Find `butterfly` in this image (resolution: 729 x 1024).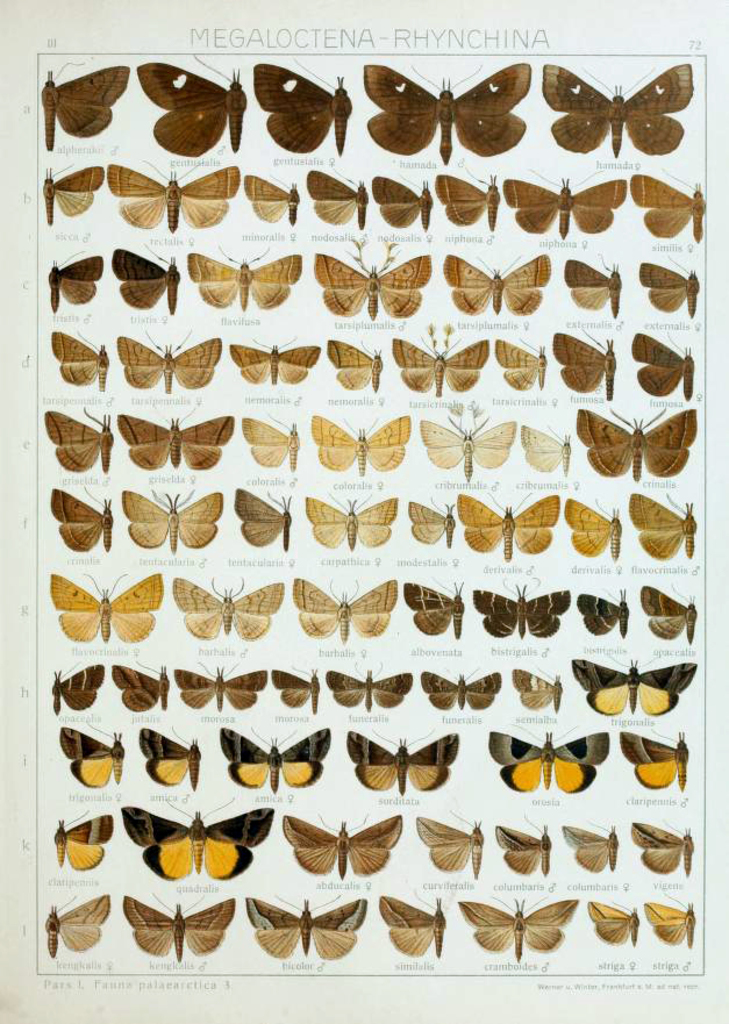
l=283, t=814, r=403, b=881.
